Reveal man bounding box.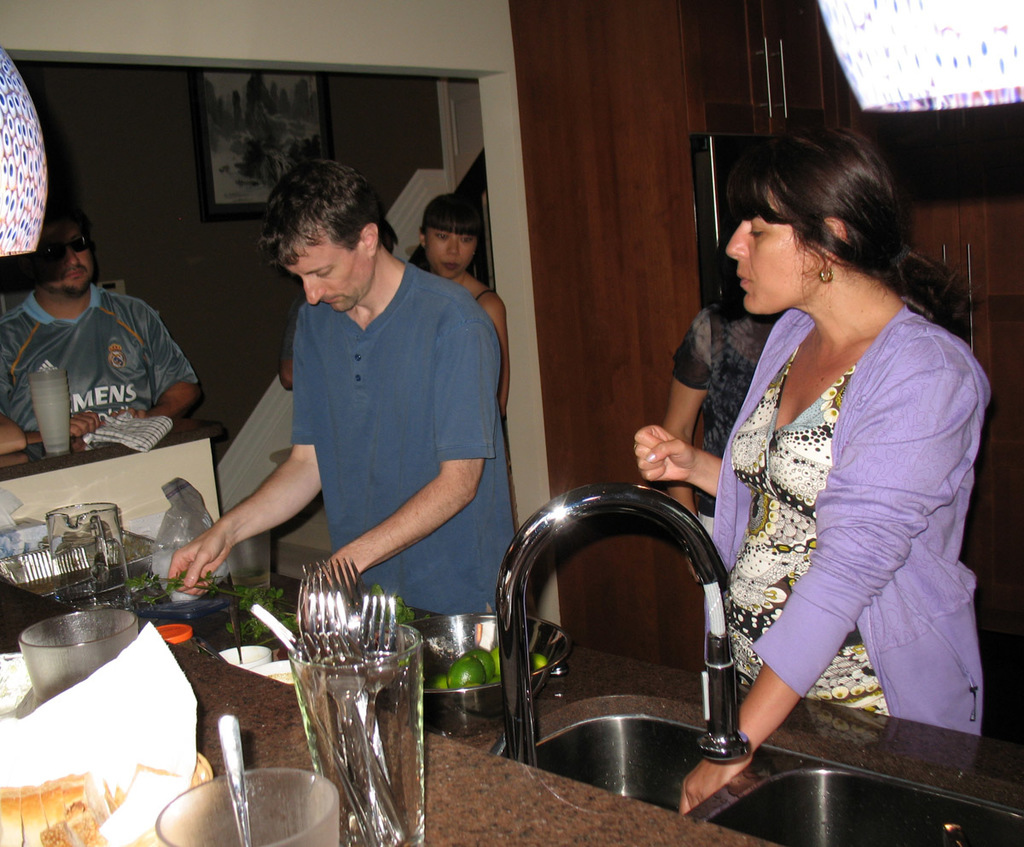
Revealed: box=[201, 165, 521, 648].
